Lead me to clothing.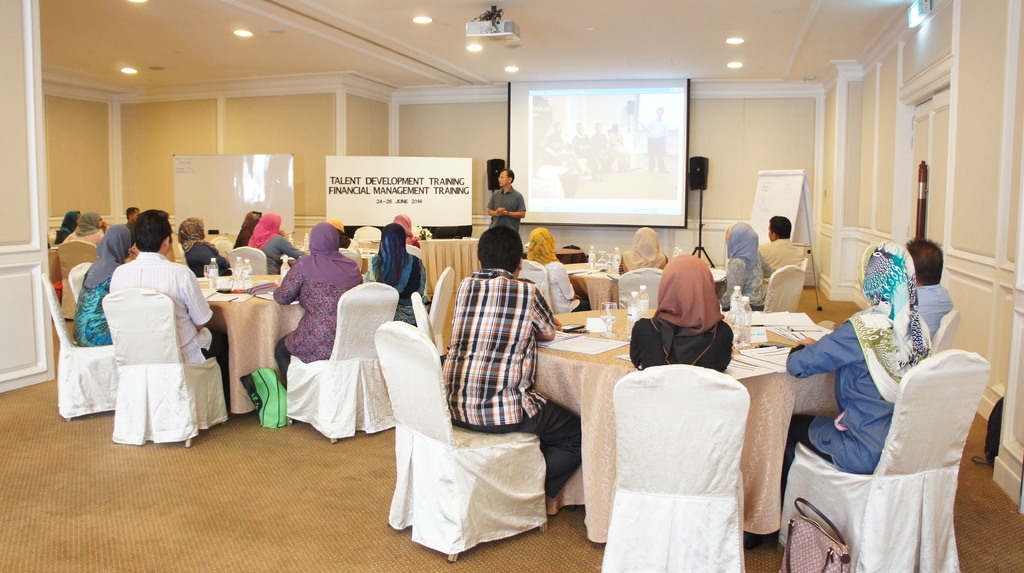
Lead to 108/252/229/362.
